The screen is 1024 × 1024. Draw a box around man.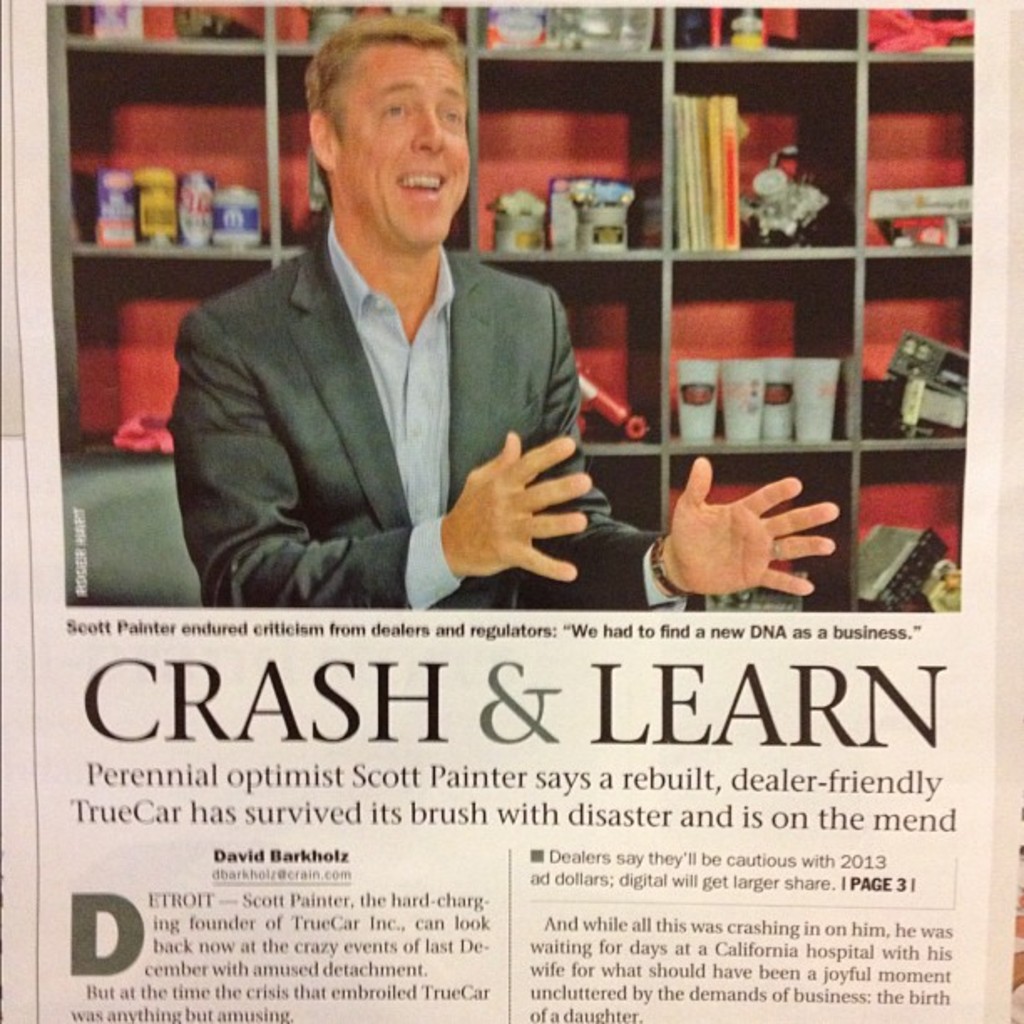
(177, 67, 659, 631).
